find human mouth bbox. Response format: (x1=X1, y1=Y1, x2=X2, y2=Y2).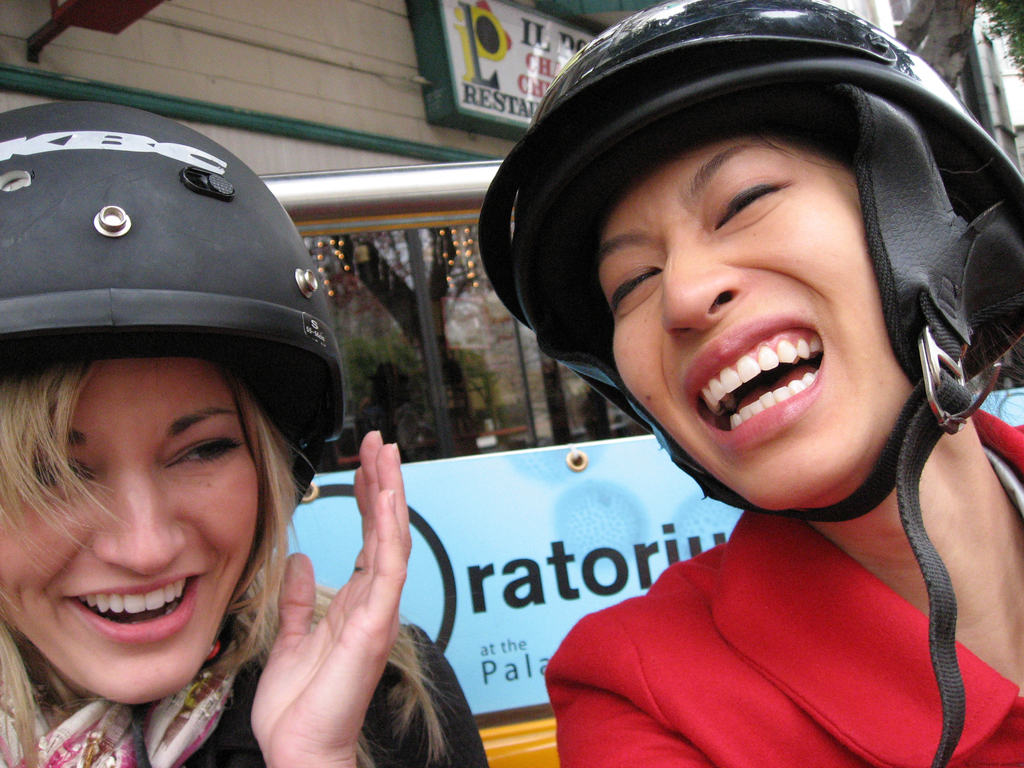
(x1=687, y1=322, x2=825, y2=449).
